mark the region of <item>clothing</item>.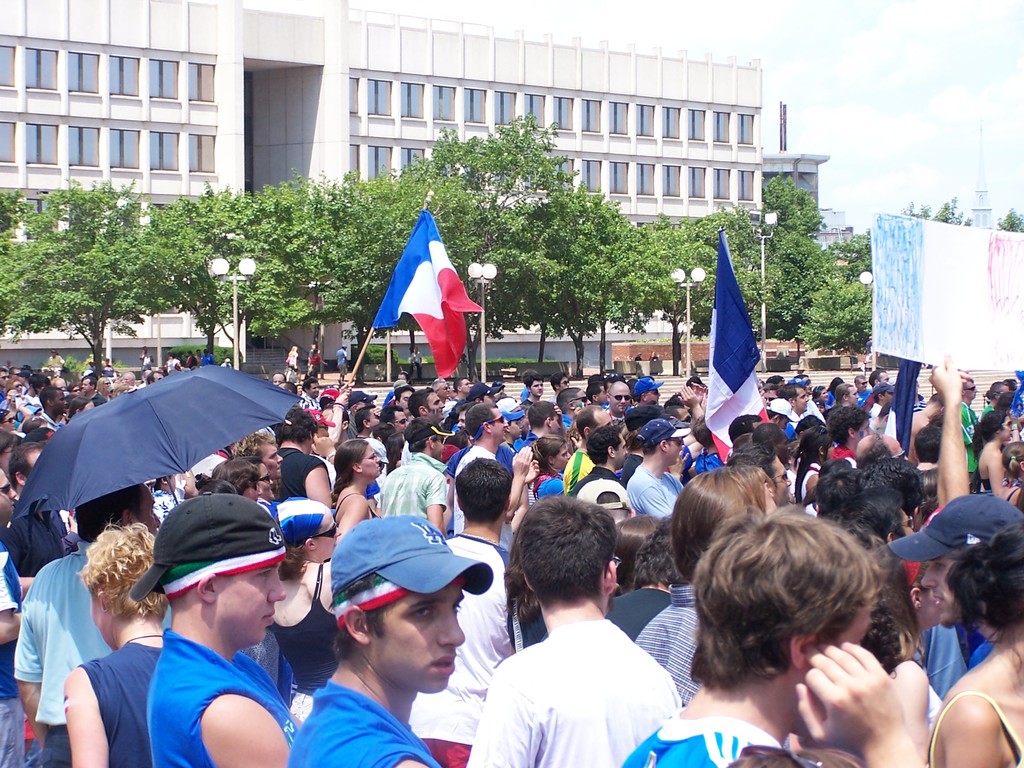
Region: [left=989, top=471, right=1016, bottom=492].
